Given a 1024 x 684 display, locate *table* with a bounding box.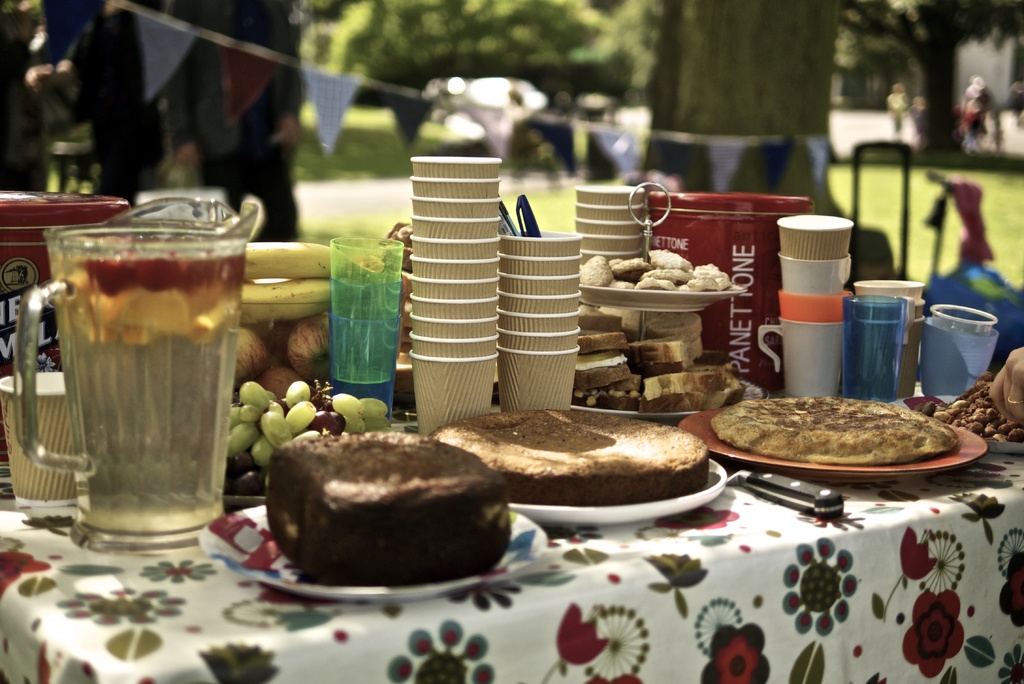
Located: locate(0, 382, 1023, 683).
